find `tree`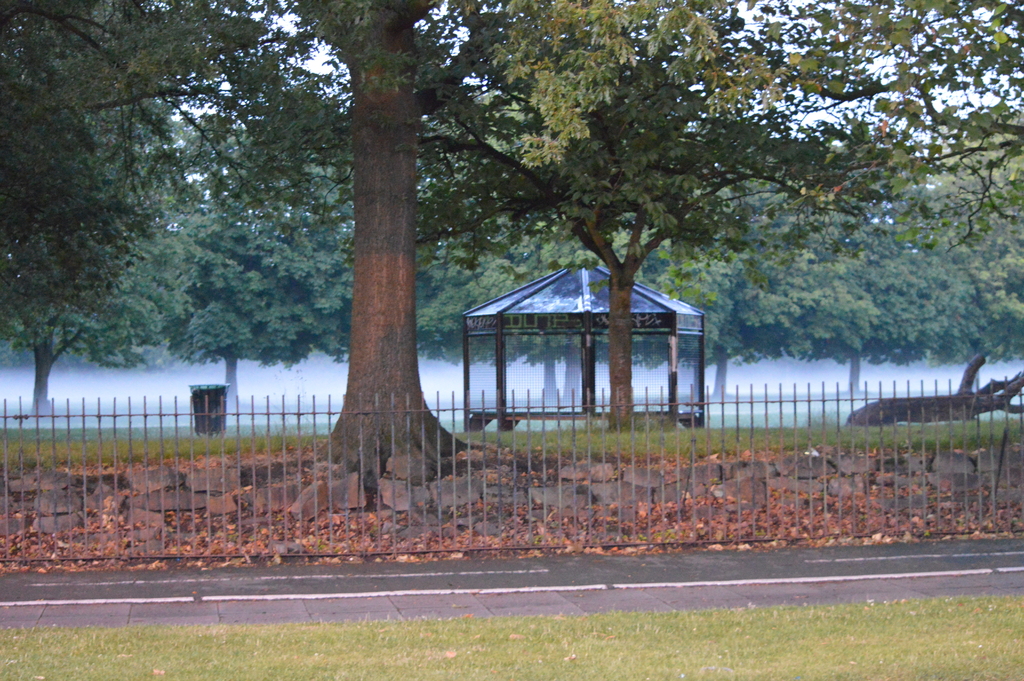
BBox(332, 1, 502, 484)
